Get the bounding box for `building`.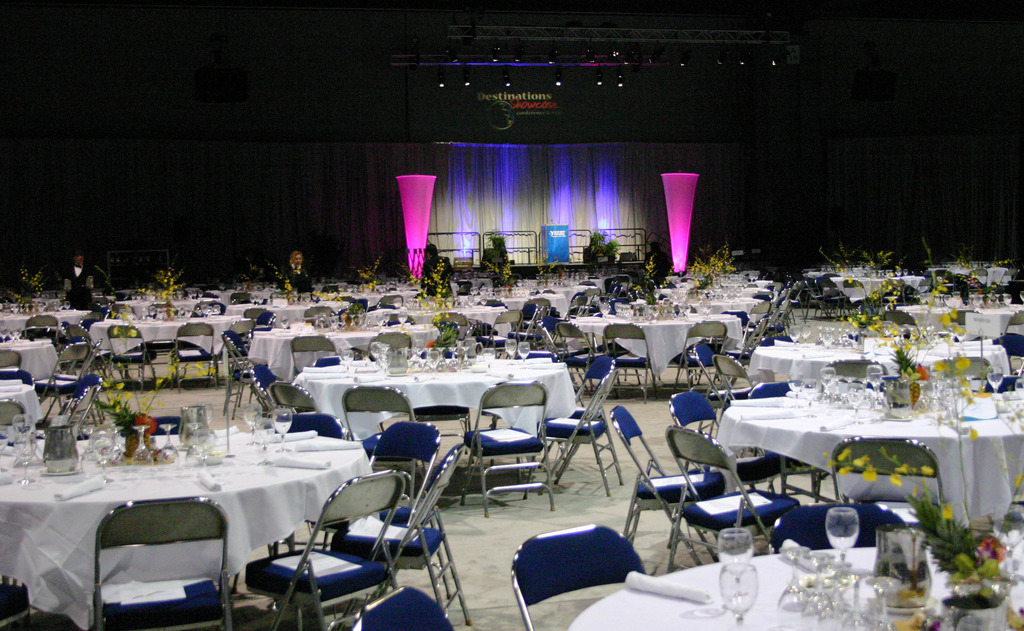
bbox=[0, 0, 1023, 630].
